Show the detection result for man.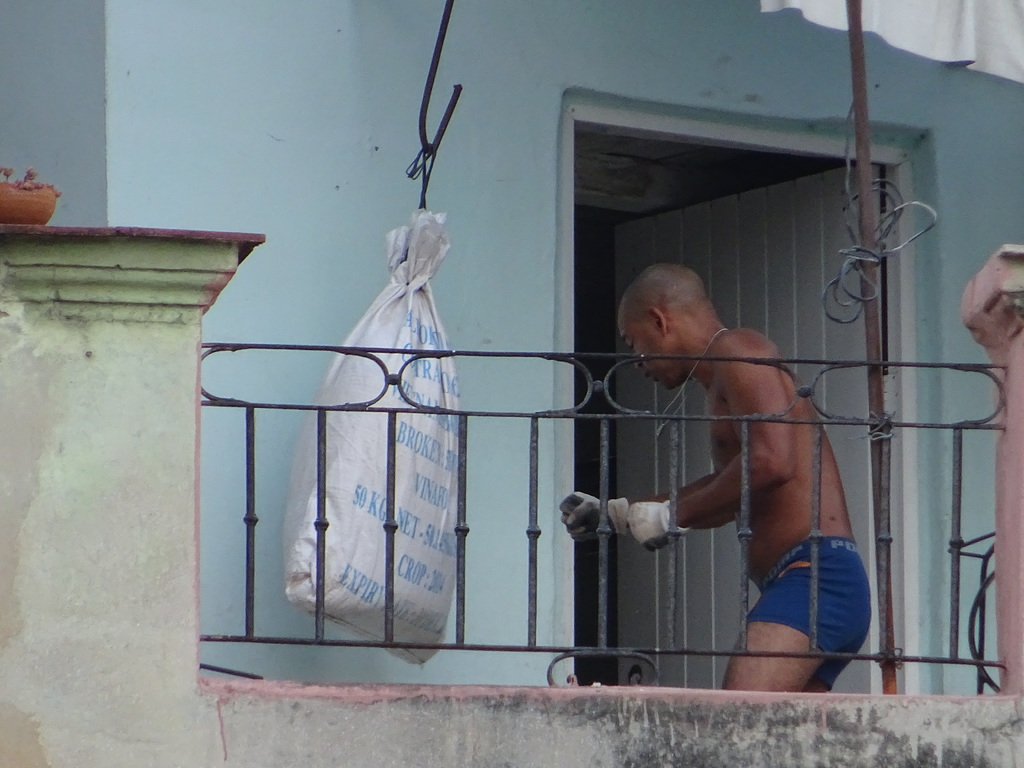
600:252:888:700.
